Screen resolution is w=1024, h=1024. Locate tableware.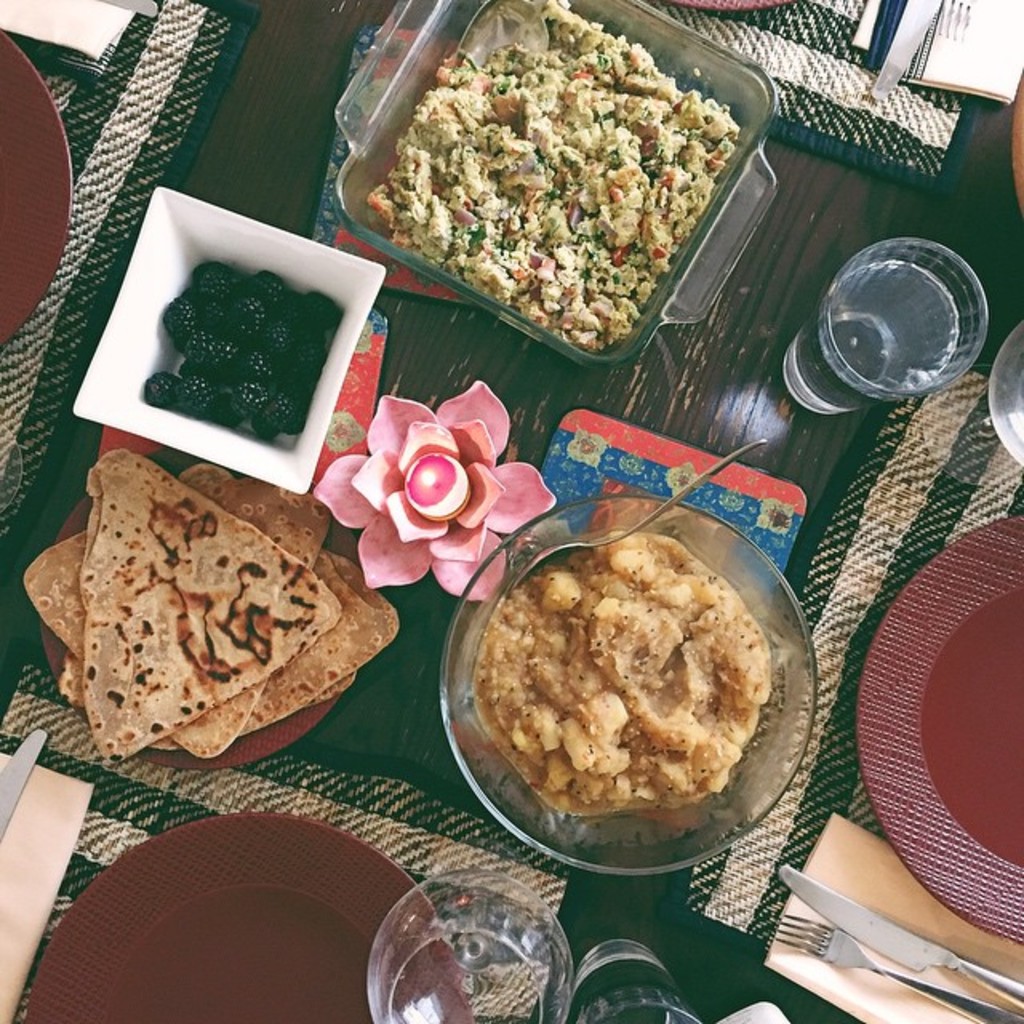
(67, 179, 386, 488).
